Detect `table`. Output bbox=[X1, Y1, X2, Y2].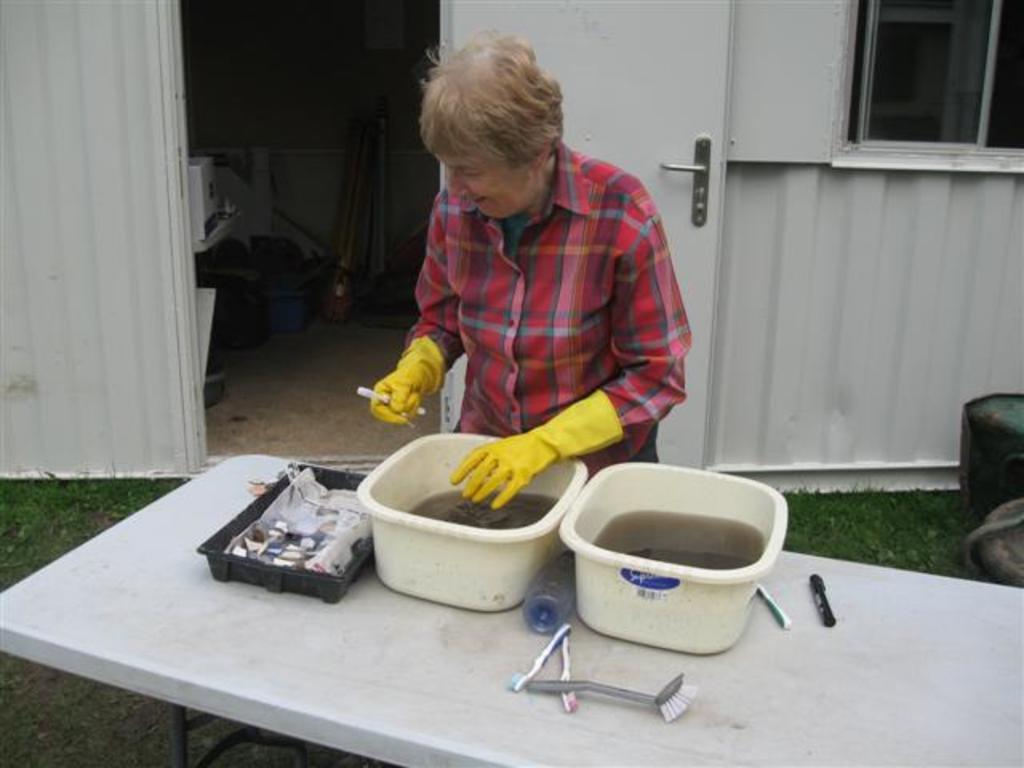
bbox=[0, 446, 1022, 766].
